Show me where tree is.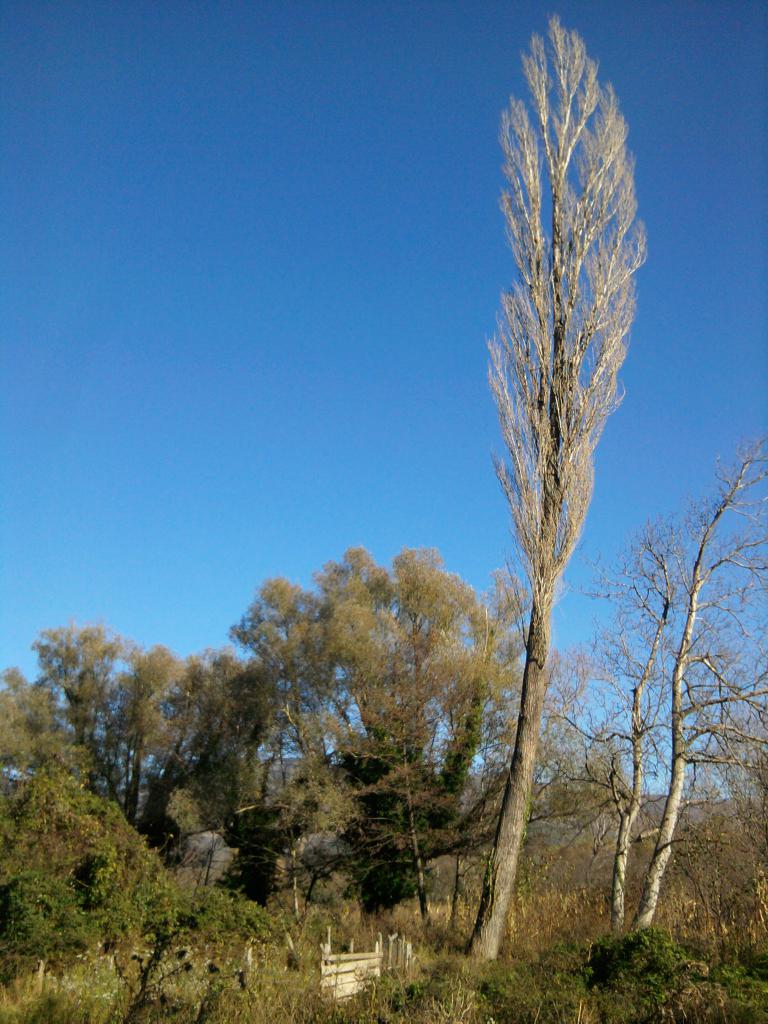
tree is at box=[107, 637, 179, 826].
